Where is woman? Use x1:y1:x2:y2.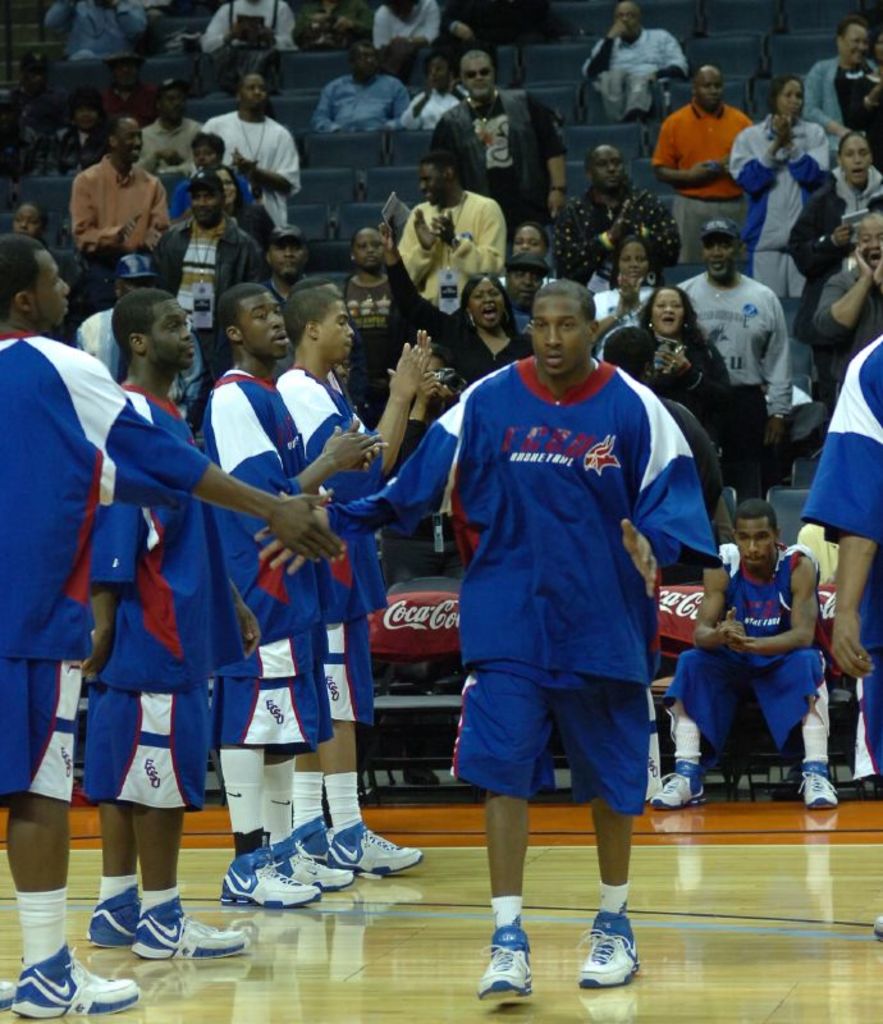
340:223:399:419.
